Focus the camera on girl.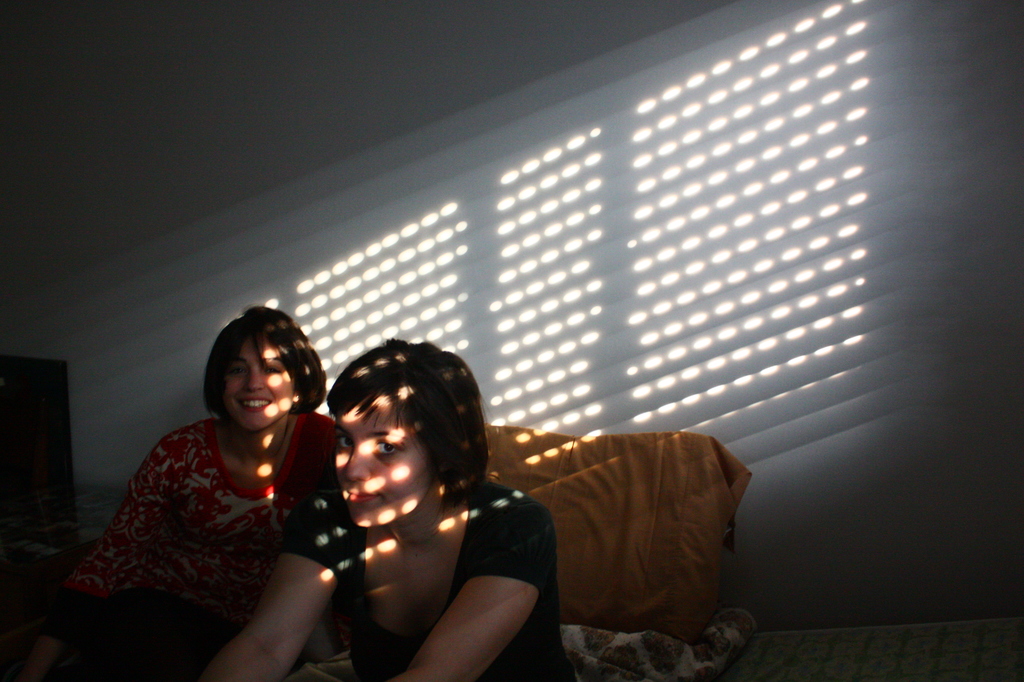
Focus region: region(51, 307, 342, 681).
